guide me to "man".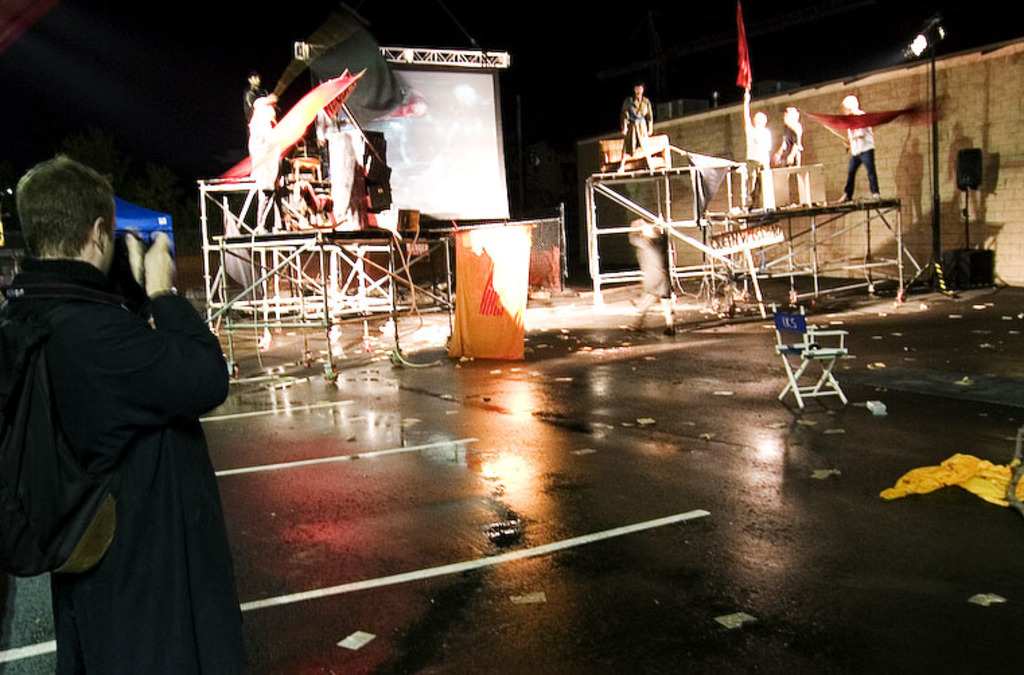
Guidance: x1=249 y1=94 x2=280 y2=161.
